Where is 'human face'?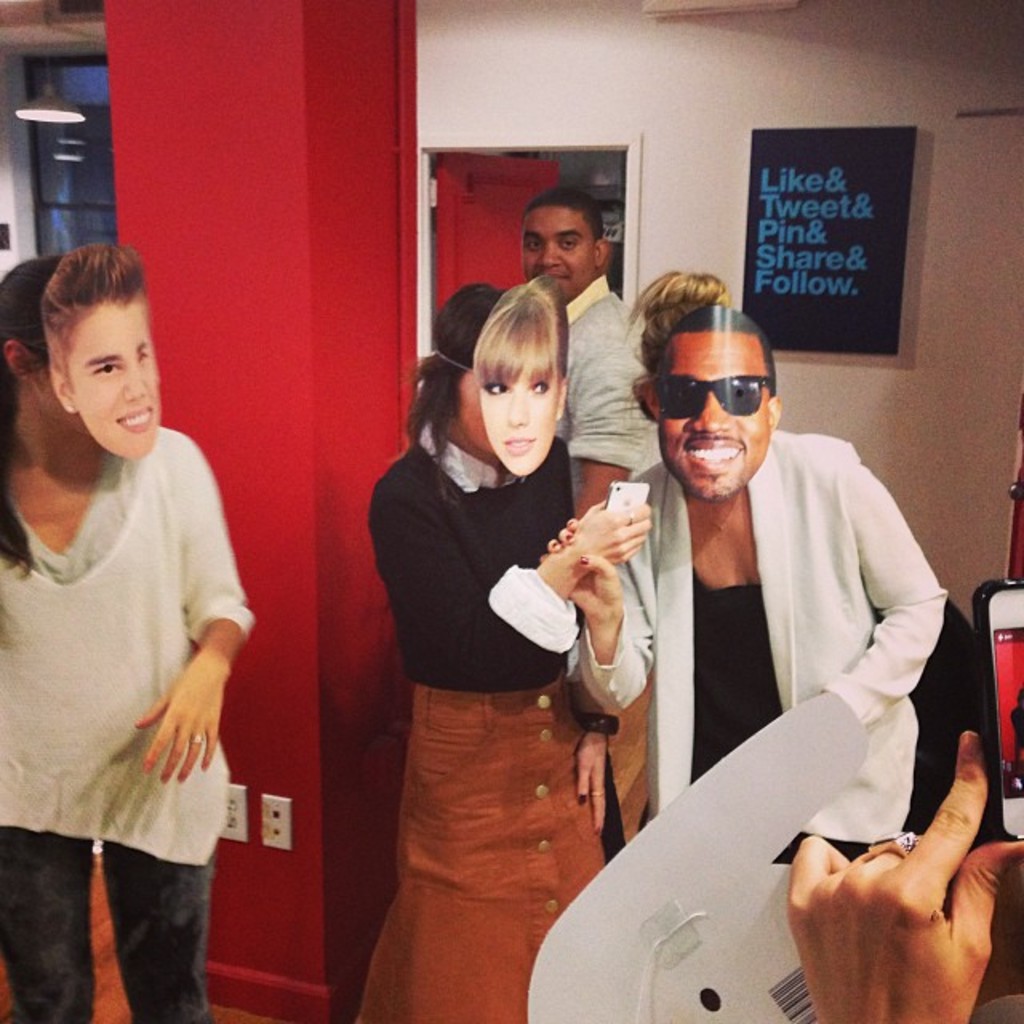
523,203,600,304.
